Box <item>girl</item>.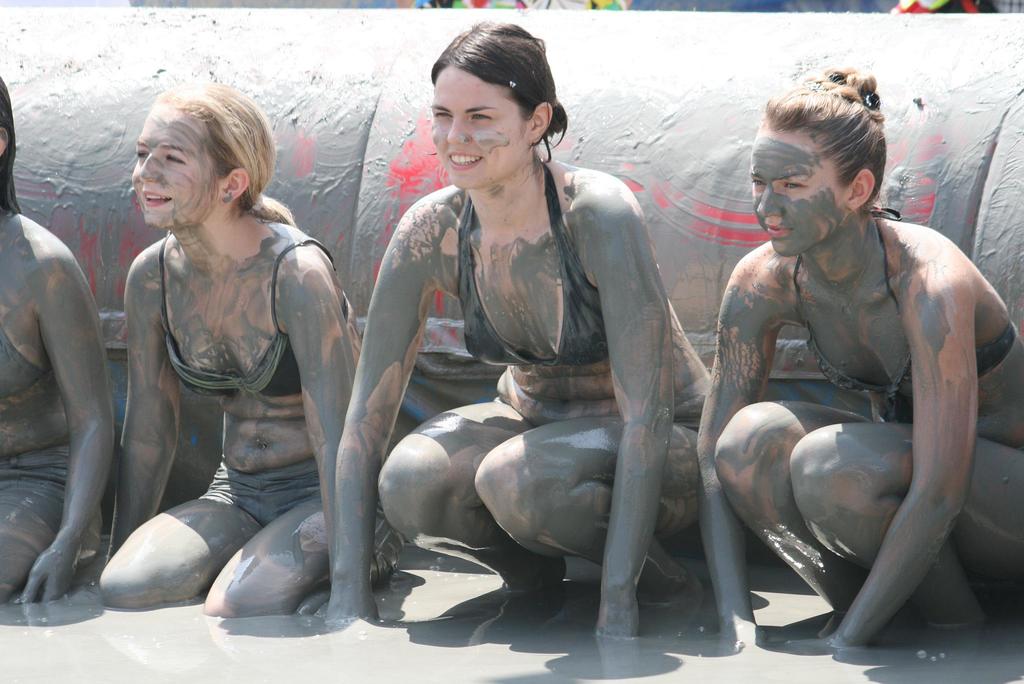
Rect(0, 81, 116, 609).
